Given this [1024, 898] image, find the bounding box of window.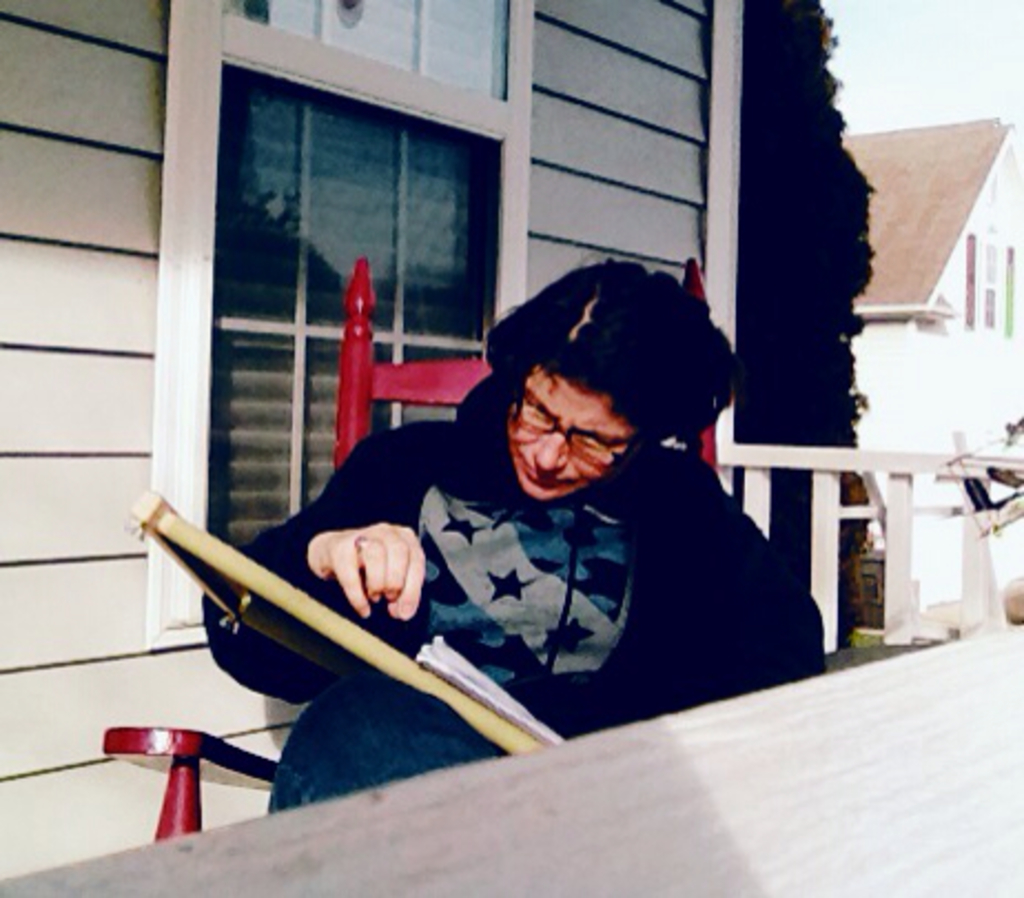
1002, 251, 1015, 337.
